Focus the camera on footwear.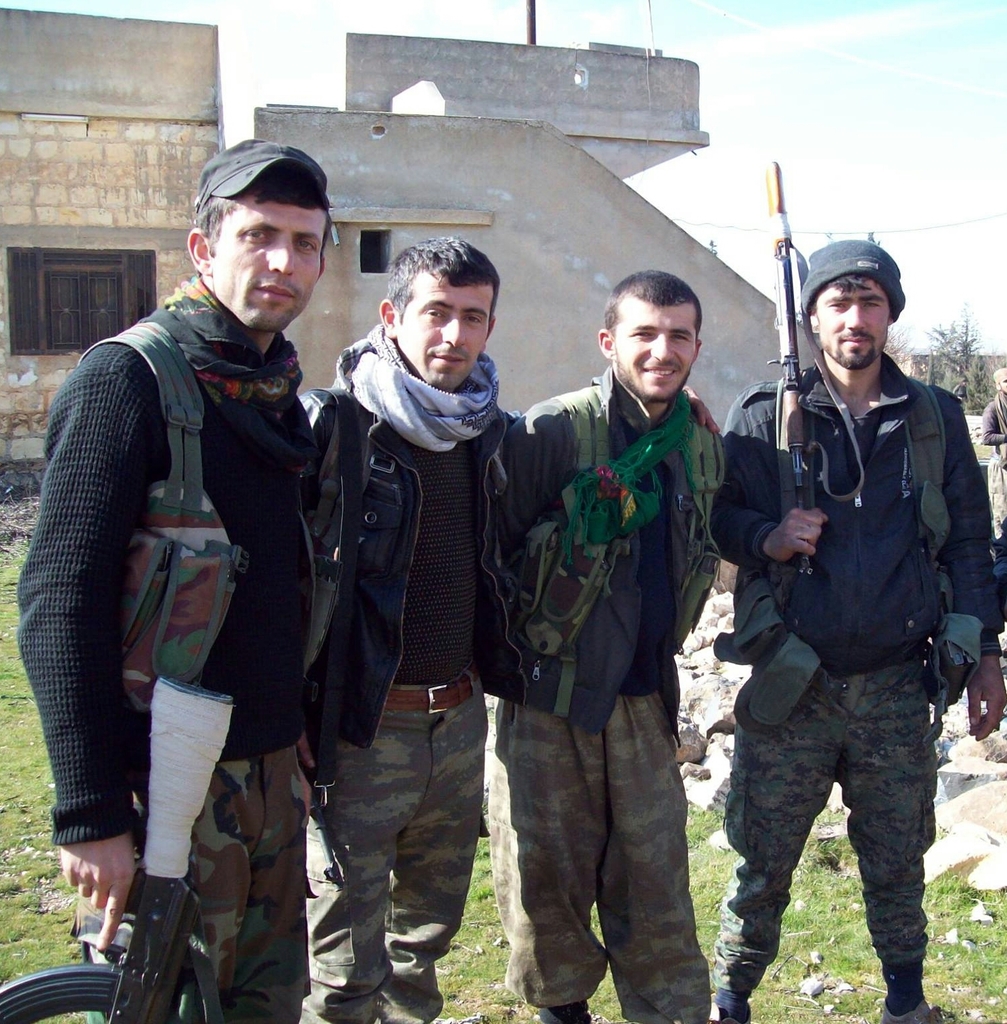
Focus region: x1=876, y1=1001, x2=936, y2=1023.
